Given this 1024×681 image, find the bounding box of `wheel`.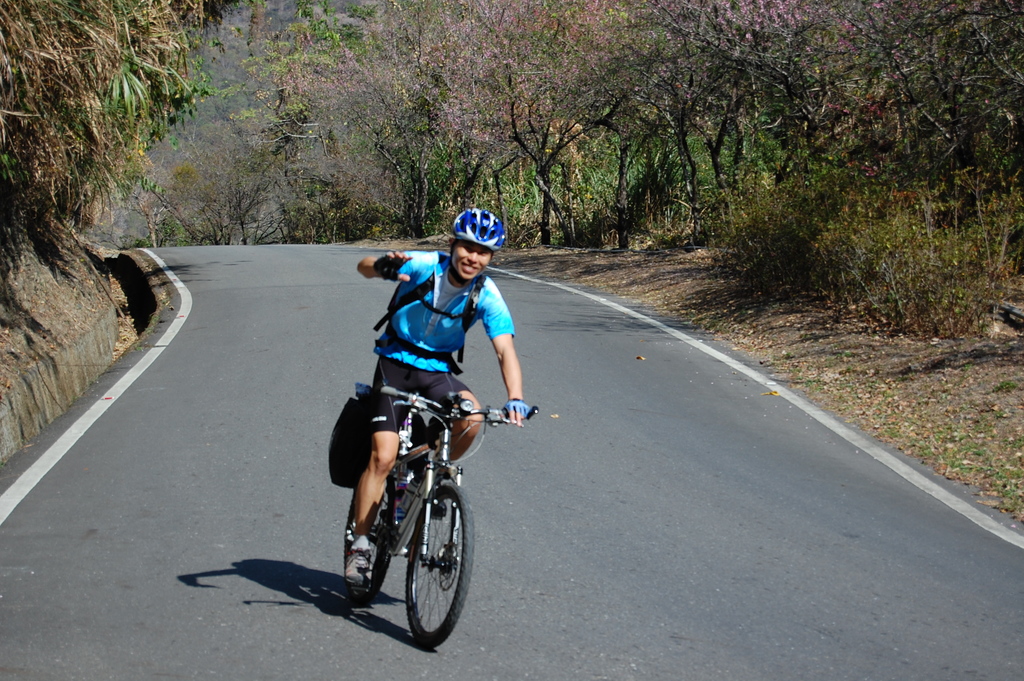
<box>410,474,465,650</box>.
